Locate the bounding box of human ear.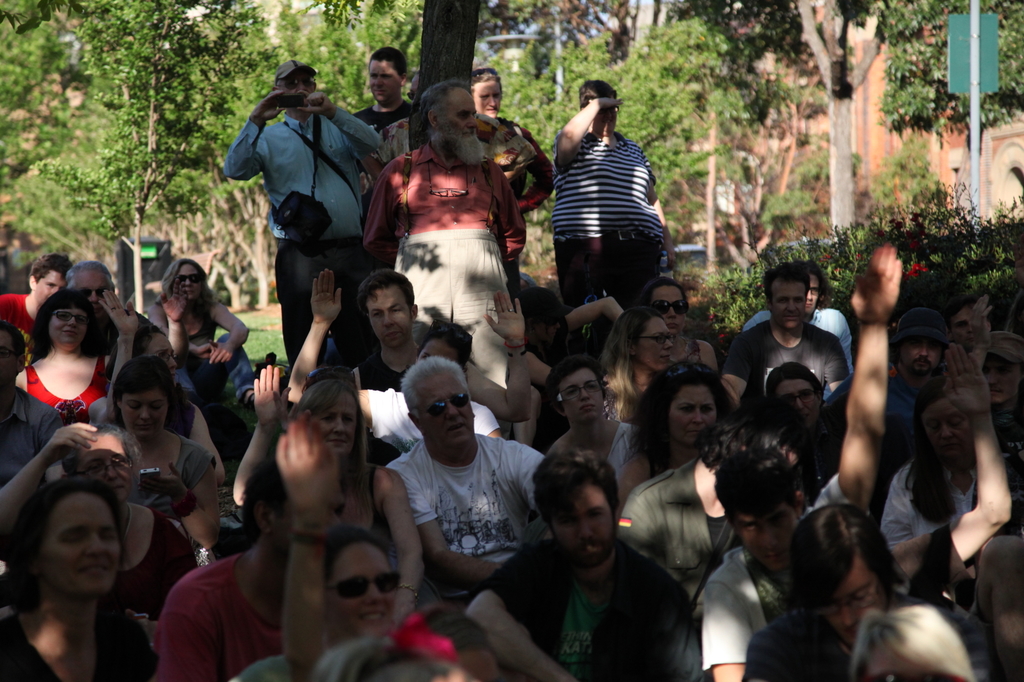
Bounding box: bbox=[430, 114, 436, 128].
